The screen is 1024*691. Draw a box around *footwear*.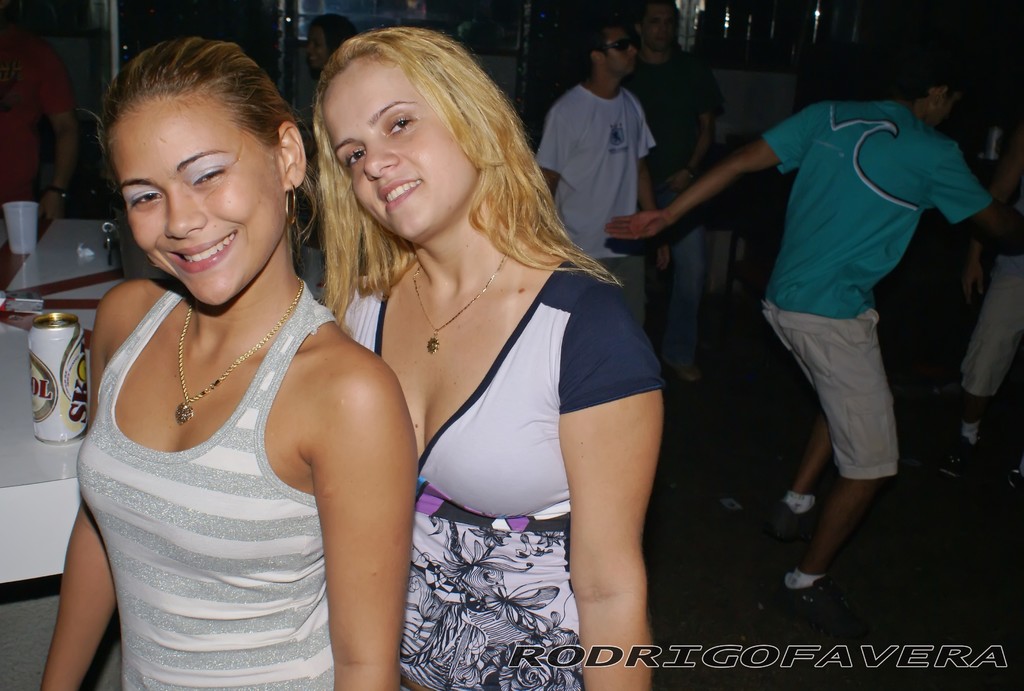
bbox=(755, 576, 845, 624).
